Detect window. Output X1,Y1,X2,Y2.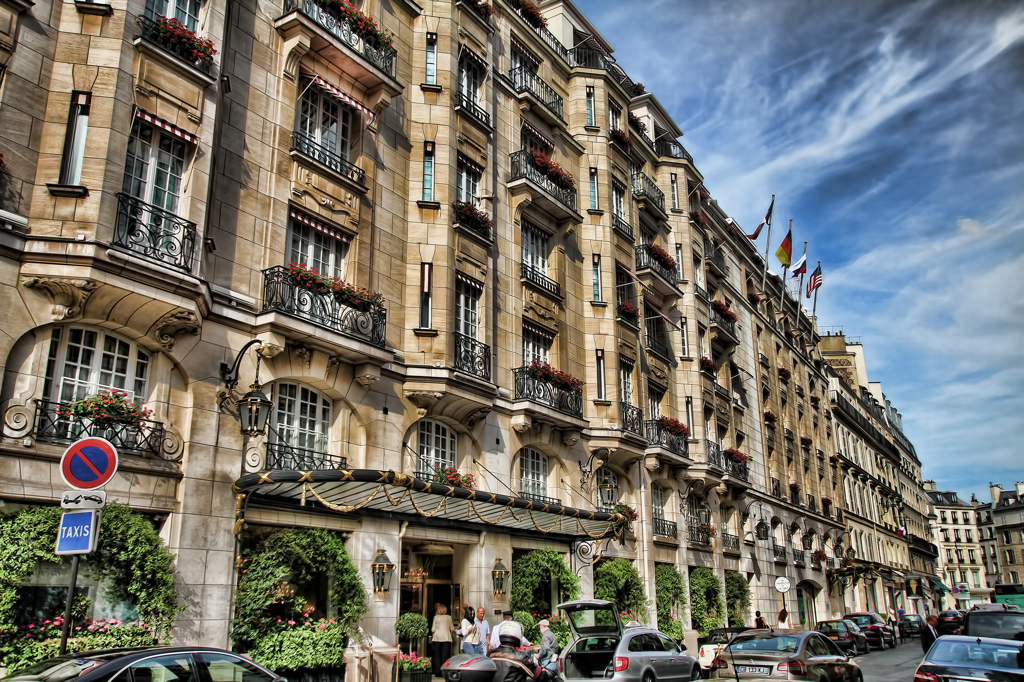
667,171,678,212.
